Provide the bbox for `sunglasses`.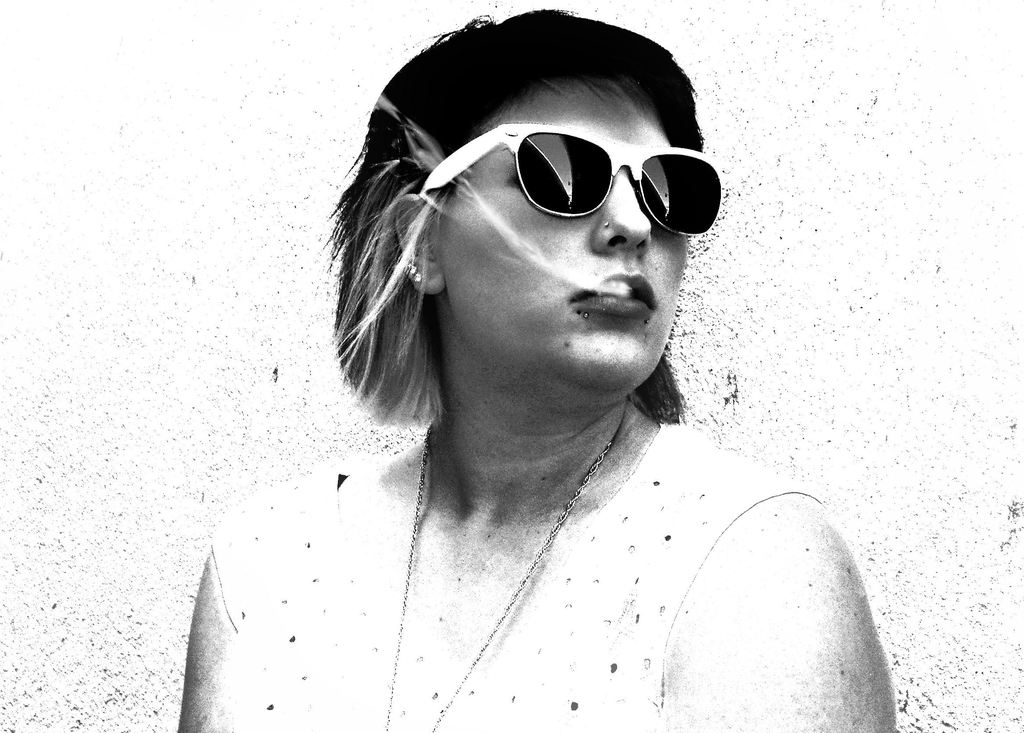
(x1=420, y1=124, x2=724, y2=235).
